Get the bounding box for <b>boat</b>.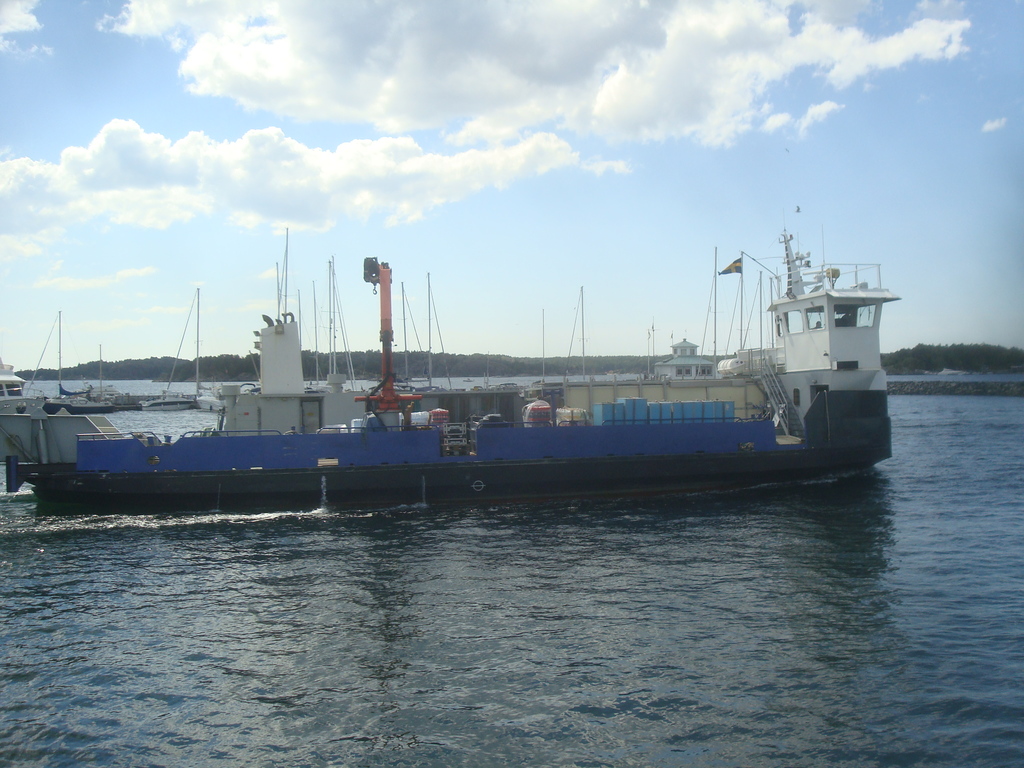
(x1=5, y1=209, x2=886, y2=509).
